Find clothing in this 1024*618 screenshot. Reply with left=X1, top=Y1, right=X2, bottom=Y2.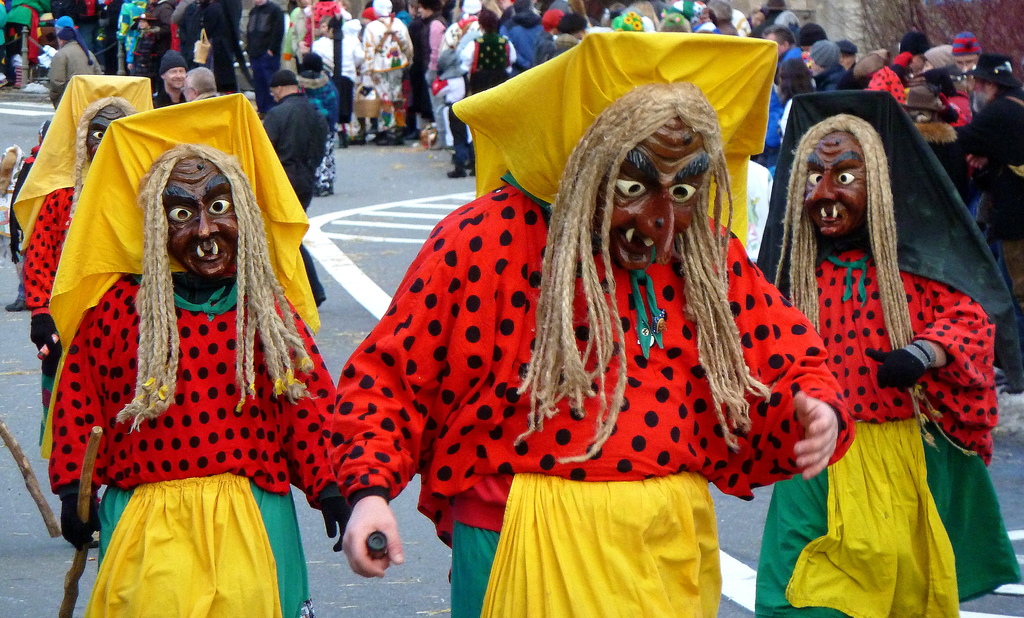
left=150, top=82, right=188, bottom=107.
